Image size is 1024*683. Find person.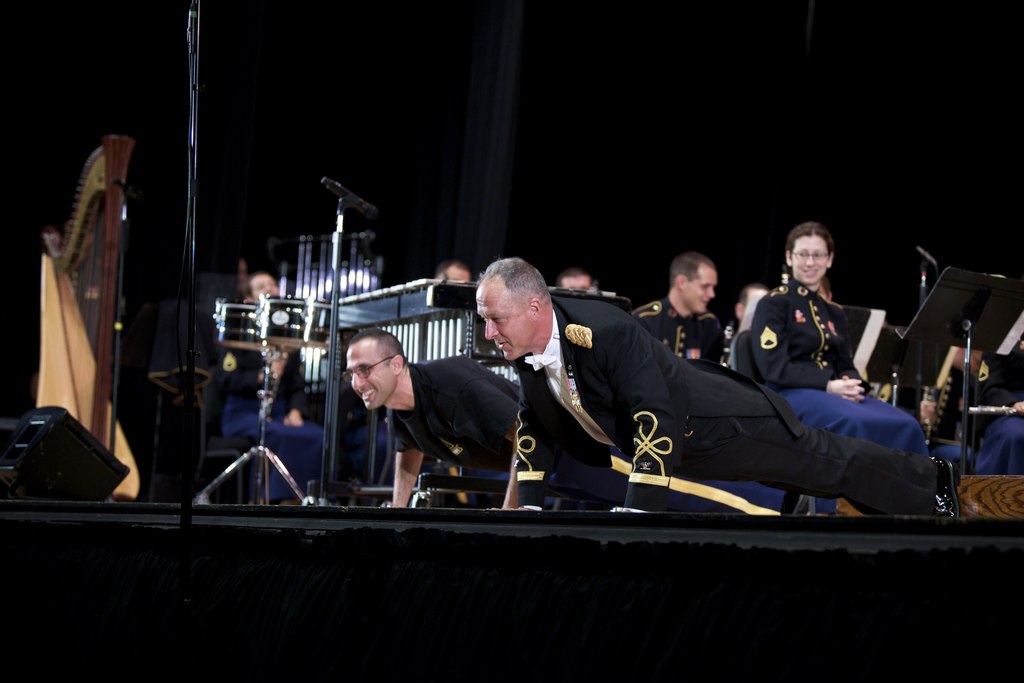
select_region(203, 269, 325, 501).
